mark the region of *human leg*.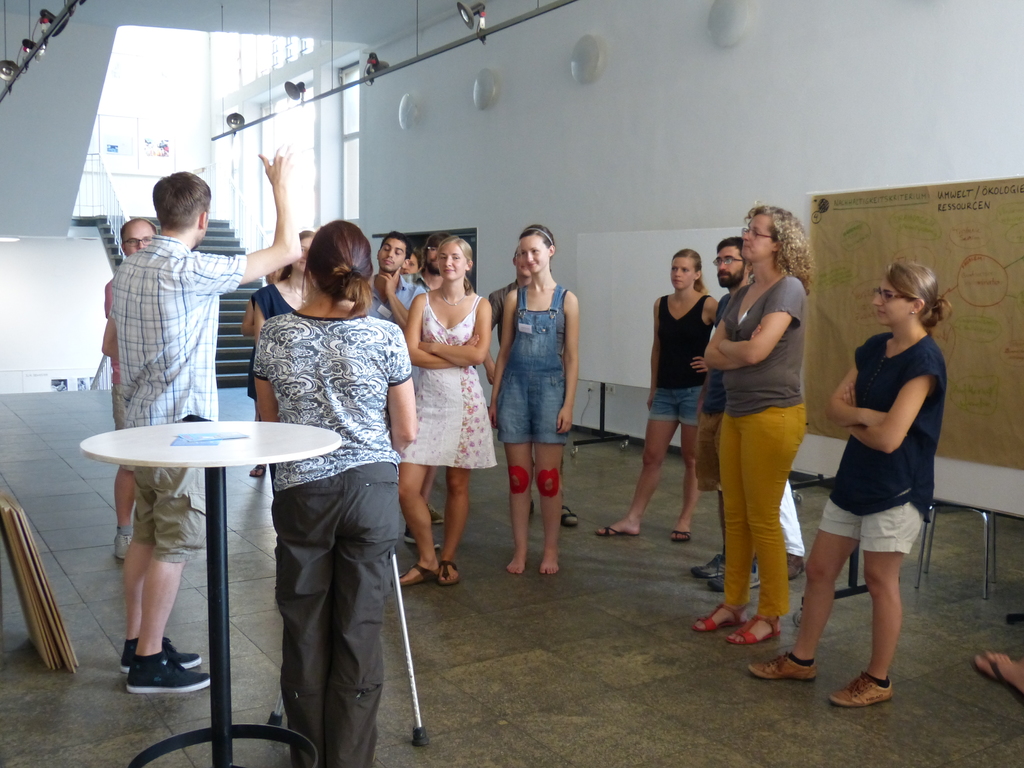
Region: crop(120, 467, 212, 691).
